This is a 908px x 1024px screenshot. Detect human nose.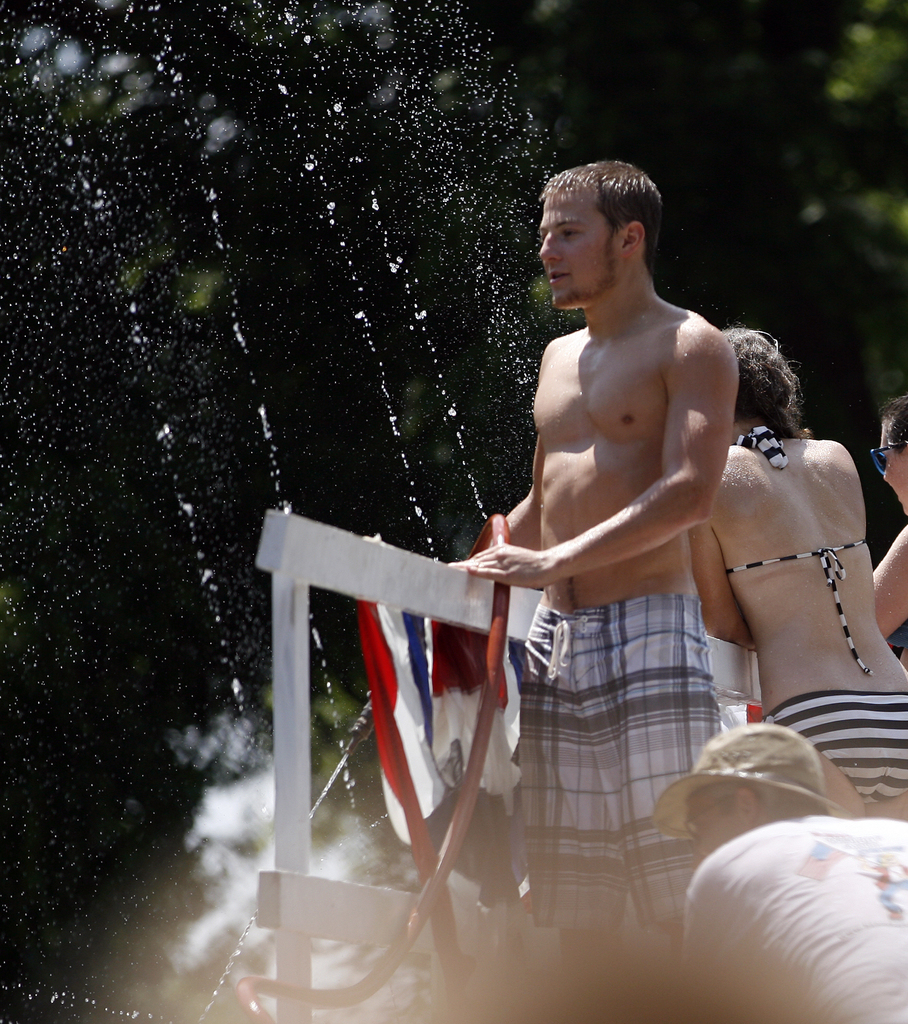
{"left": 537, "top": 228, "right": 562, "bottom": 265}.
